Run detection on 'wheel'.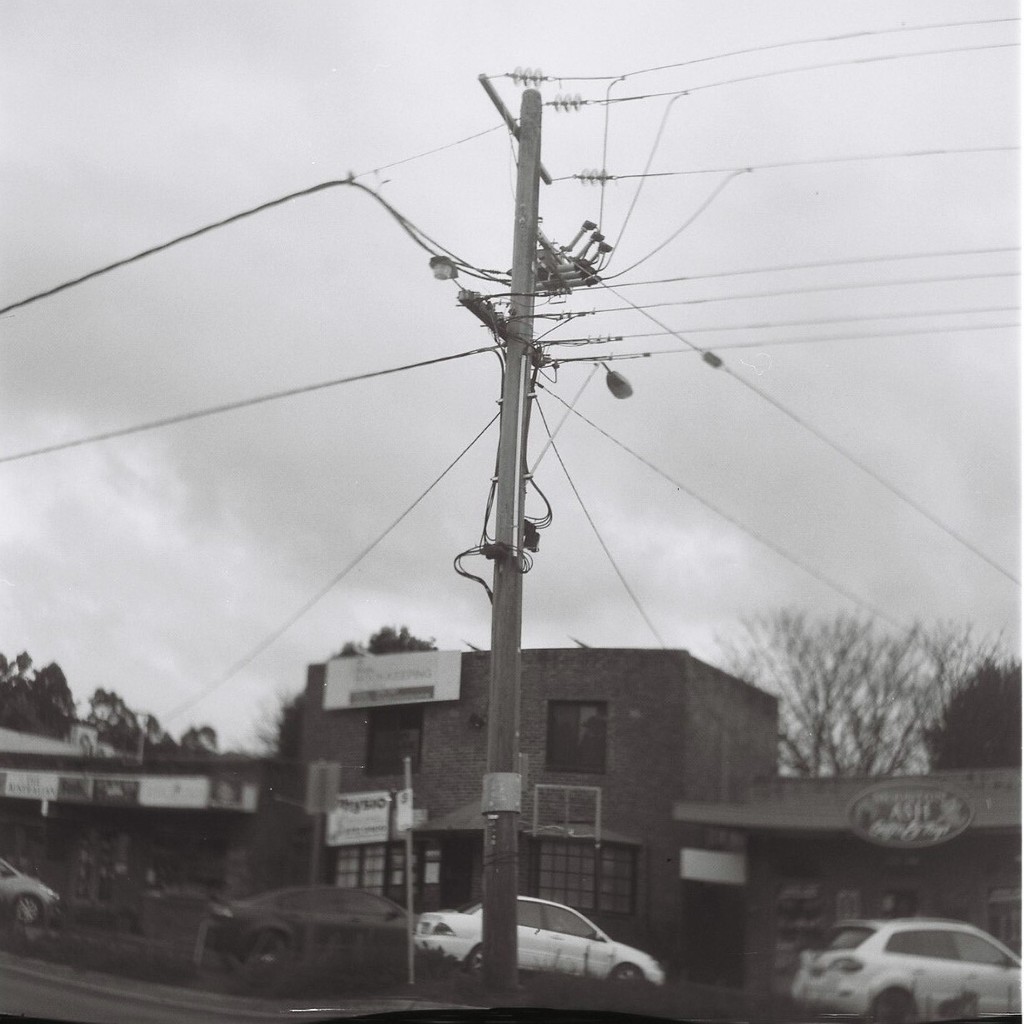
Result: [612,966,644,981].
